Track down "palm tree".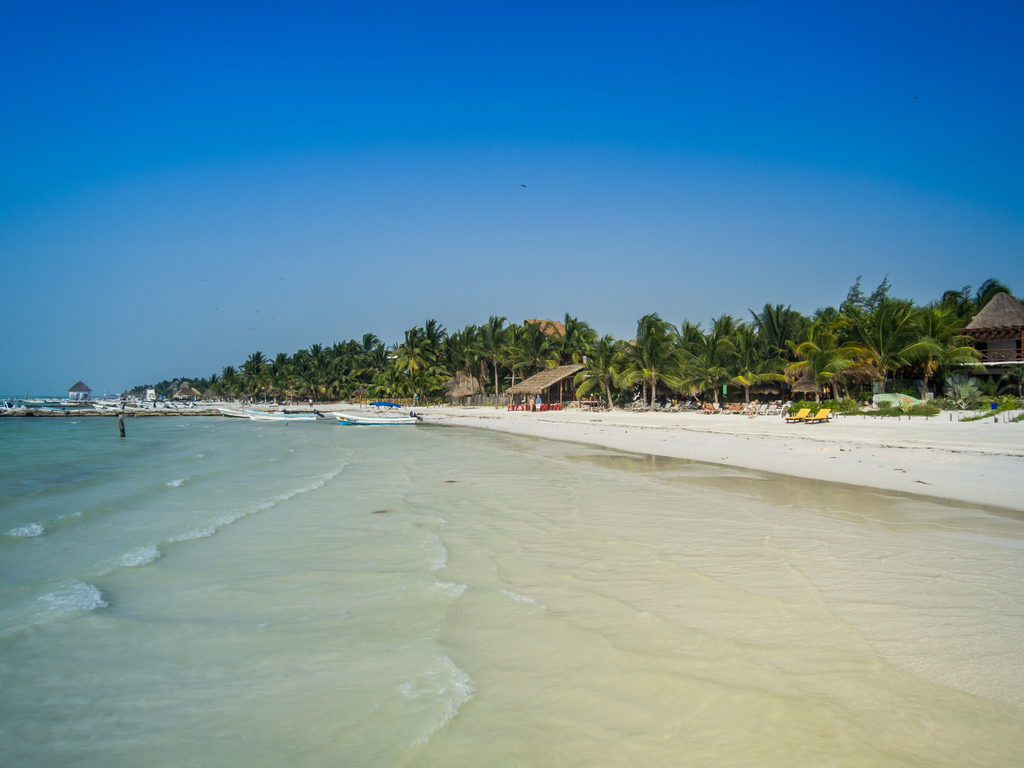
Tracked to left=612, top=316, right=688, bottom=407.
